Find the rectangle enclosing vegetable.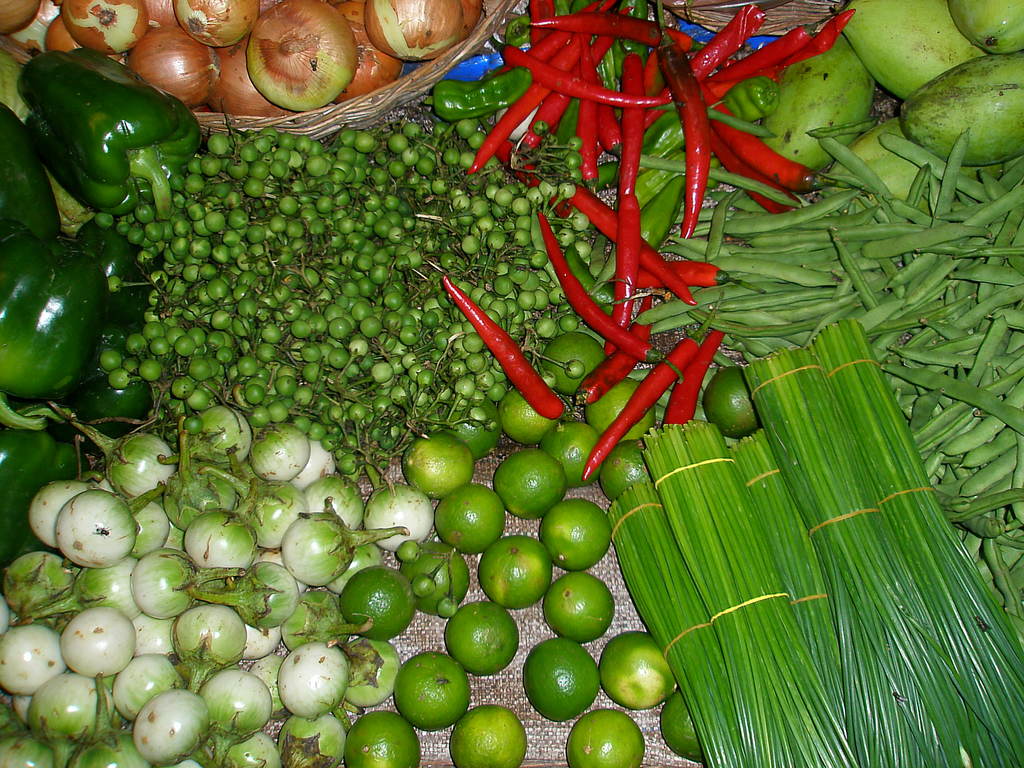
box=[566, 708, 645, 767].
